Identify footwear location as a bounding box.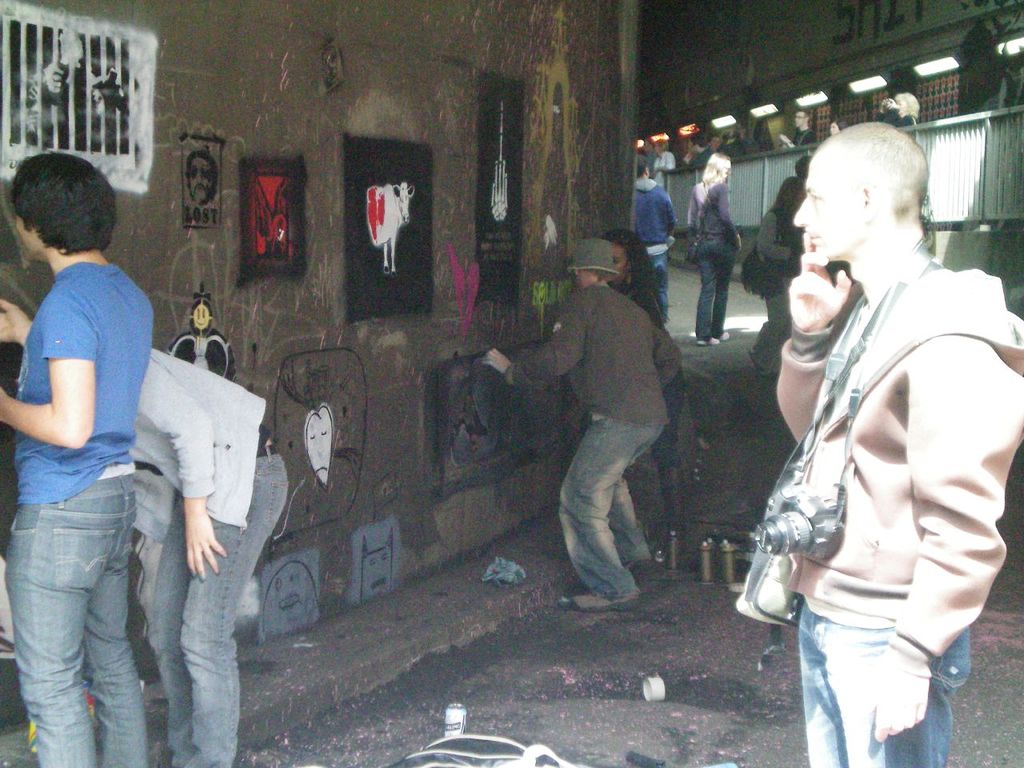
573,592,648,613.
